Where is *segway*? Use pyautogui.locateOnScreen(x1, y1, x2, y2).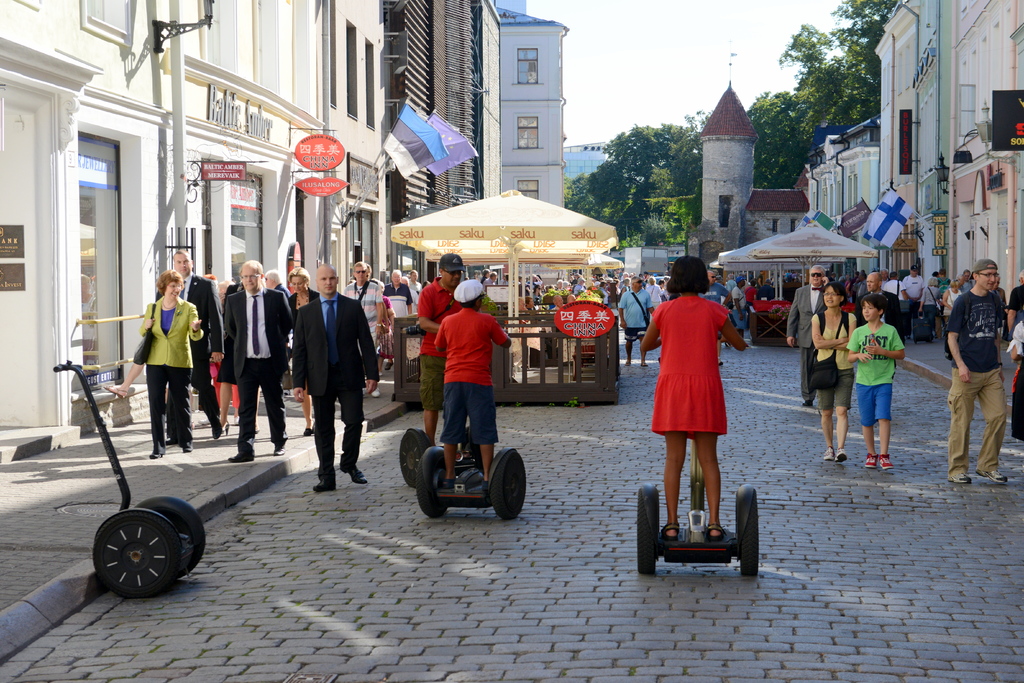
pyautogui.locateOnScreen(419, 416, 529, 527).
